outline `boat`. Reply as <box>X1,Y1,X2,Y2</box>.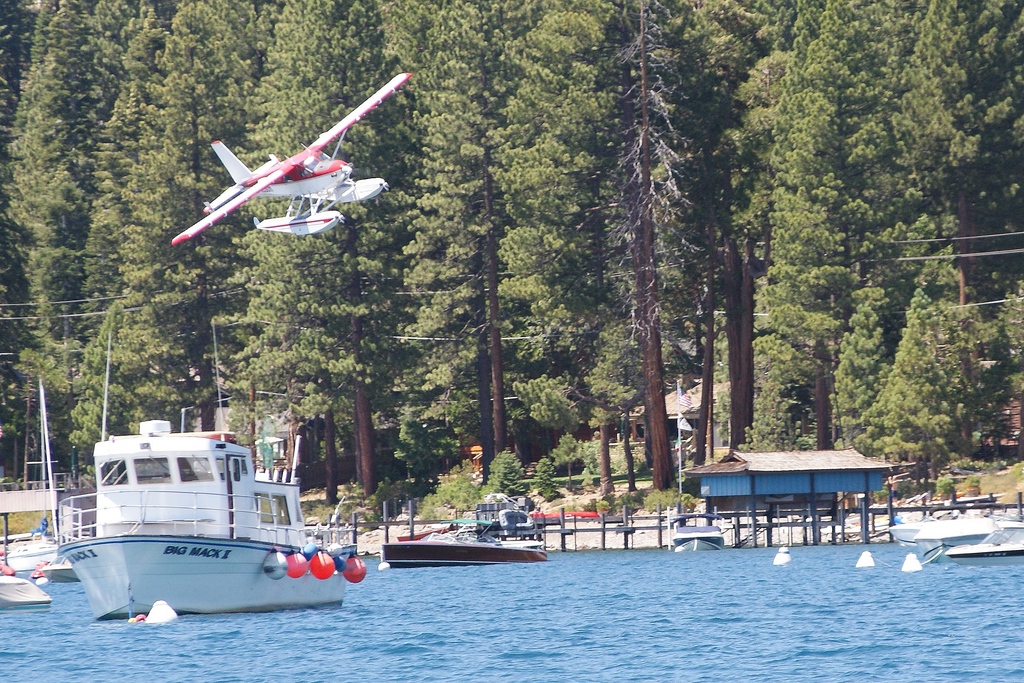
<box>0,577,48,602</box>.
